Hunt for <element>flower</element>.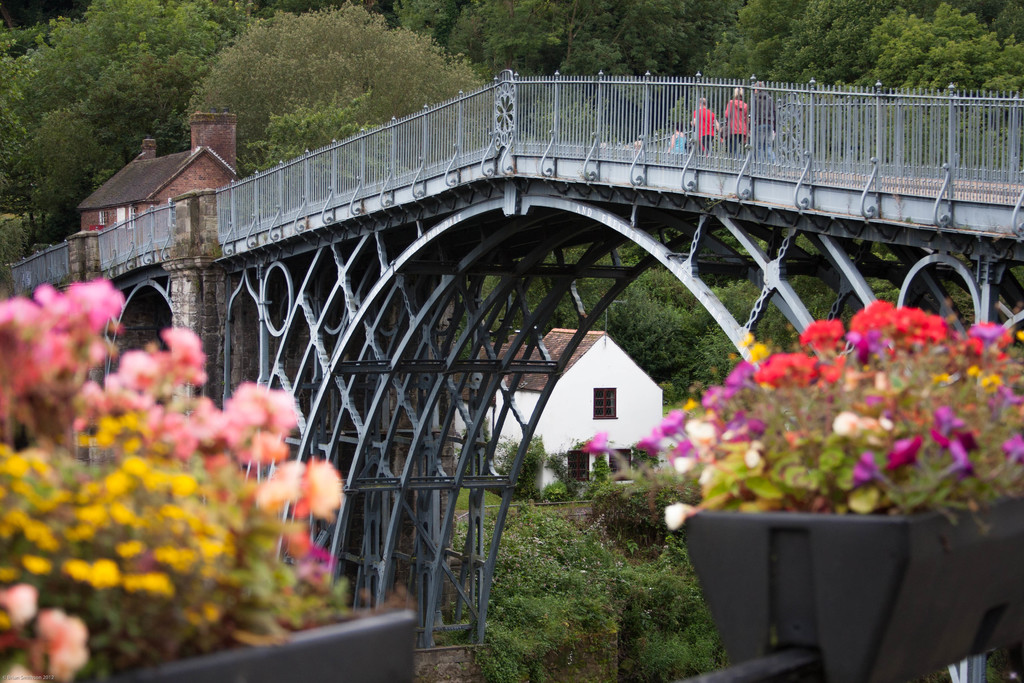
Hunted down at [left=291, top=452, right=347, bottom=530].
